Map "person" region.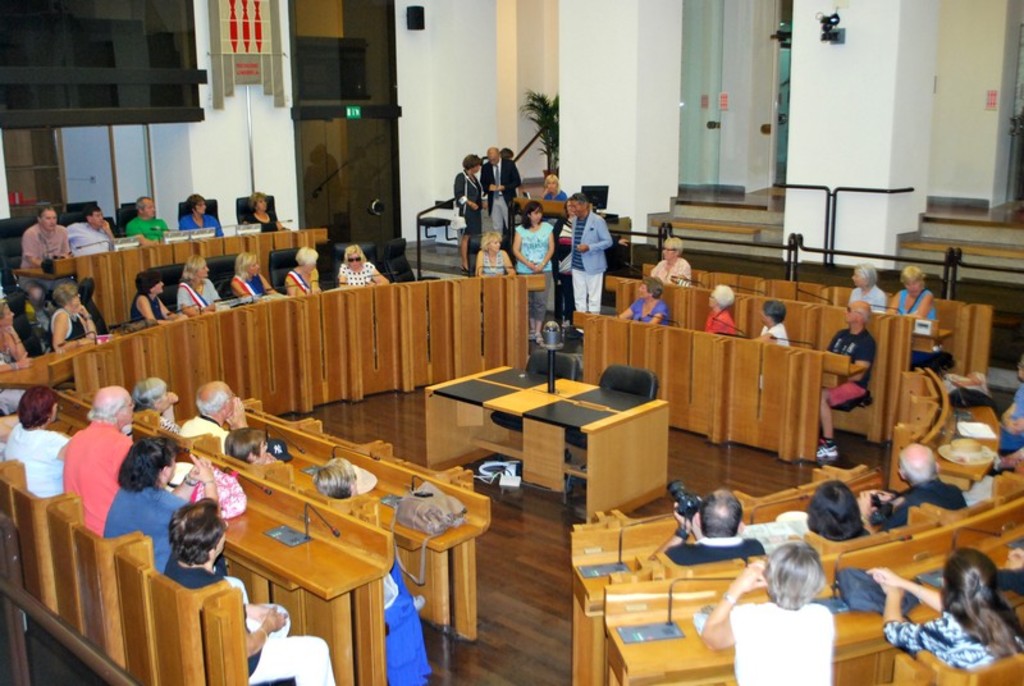
Mapped to l=573, t=196, r=612, b=314.
